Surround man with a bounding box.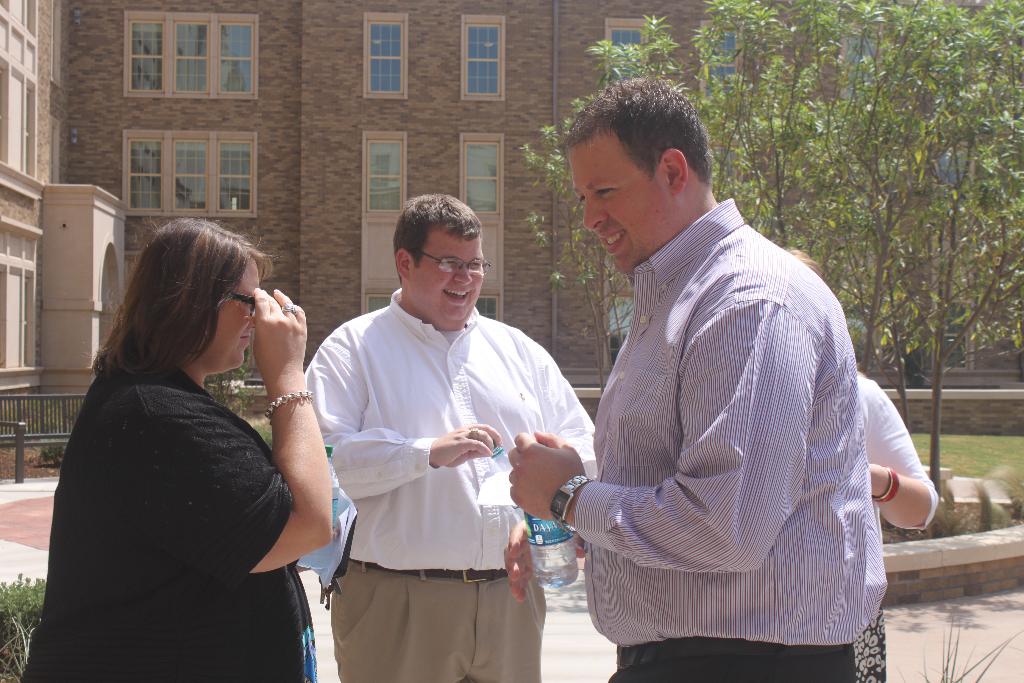
(304,193,594,682).
